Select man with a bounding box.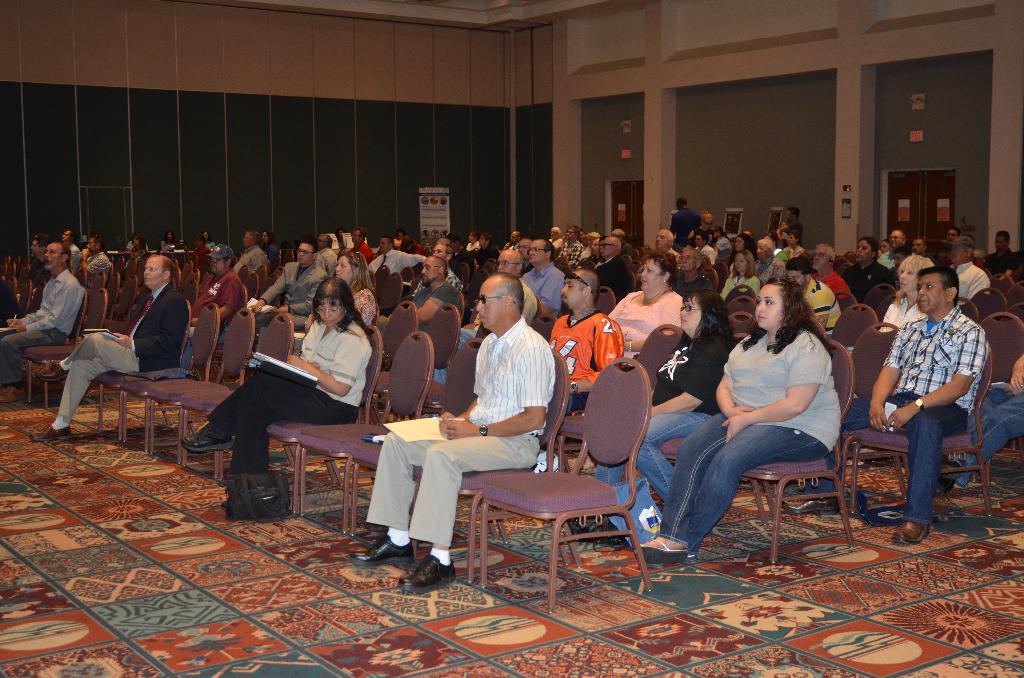
region(556, 223, 584, 266).
